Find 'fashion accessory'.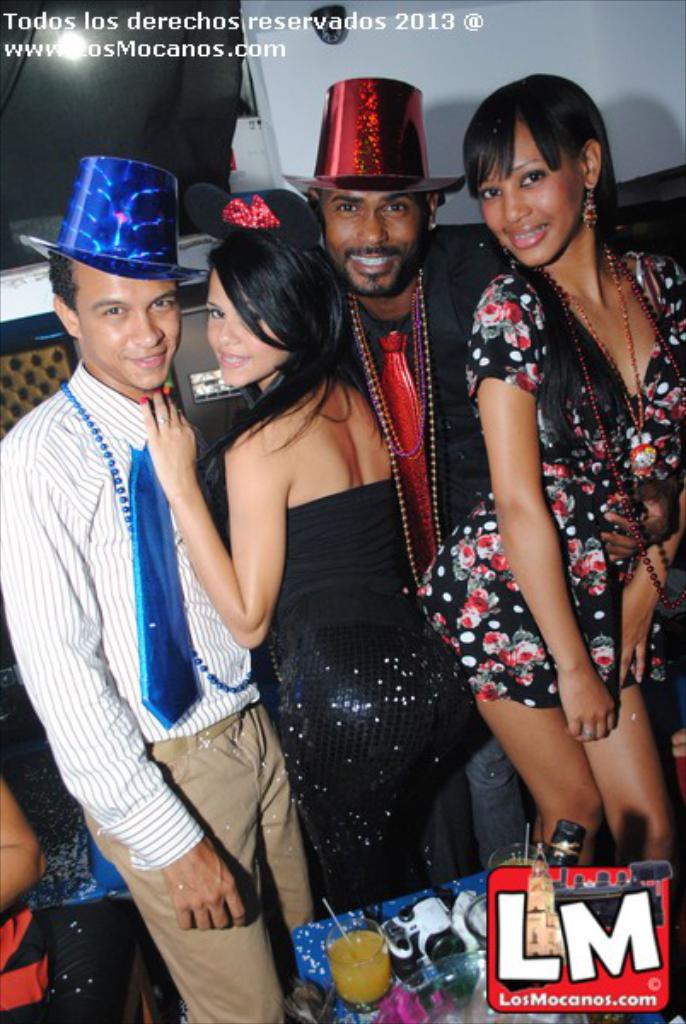
(573,176,614,237).
